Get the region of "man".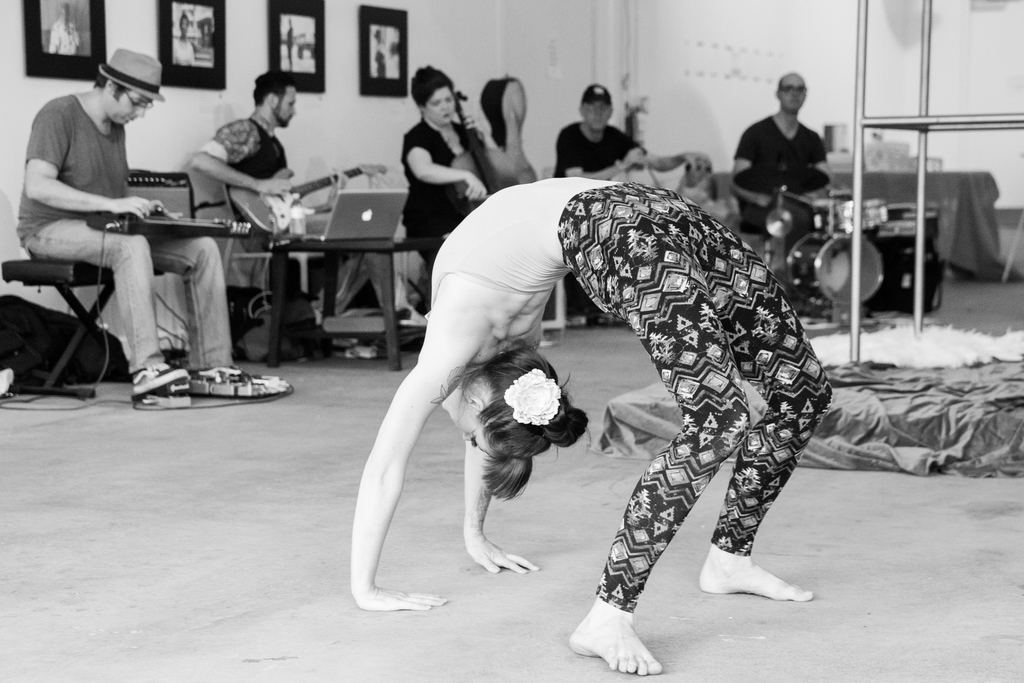
{"left": 1, "top": 44, "right": 251, "bottom": 397}.
